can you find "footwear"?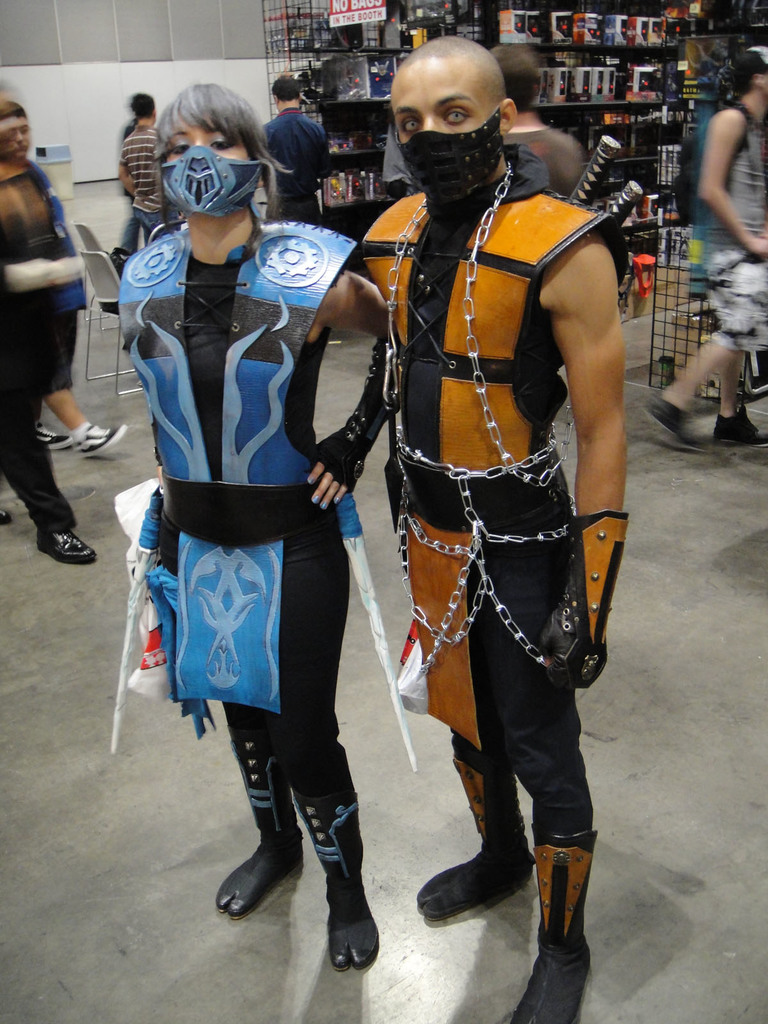
Yes, bounding box: bbox=[35, 526, 96, 563].
